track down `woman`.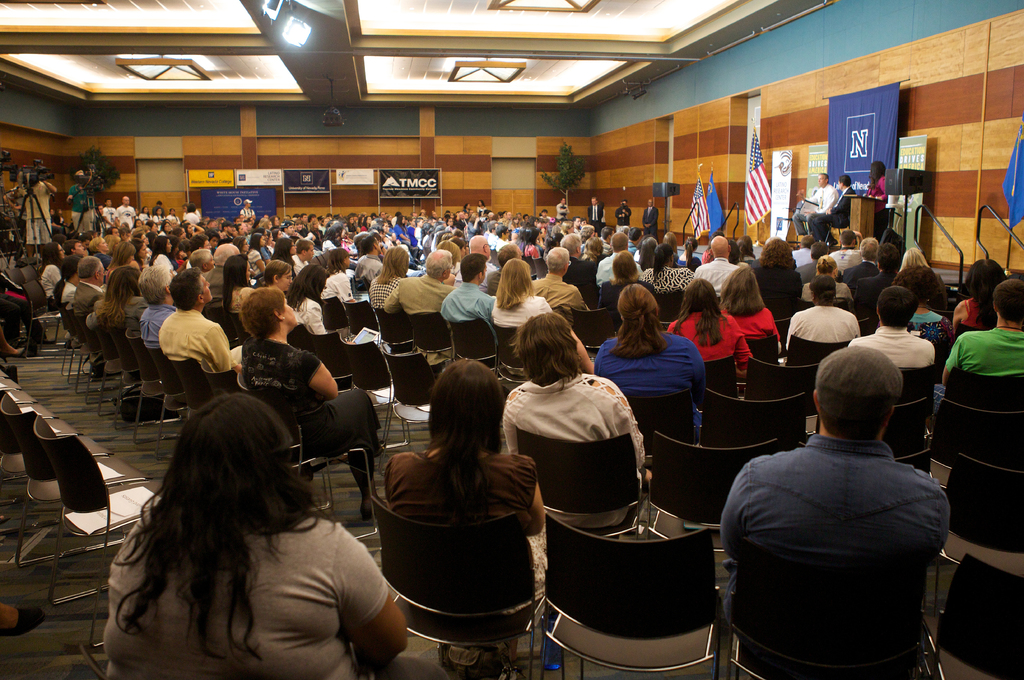
Tracked to box(107, 390, 401, 679).
